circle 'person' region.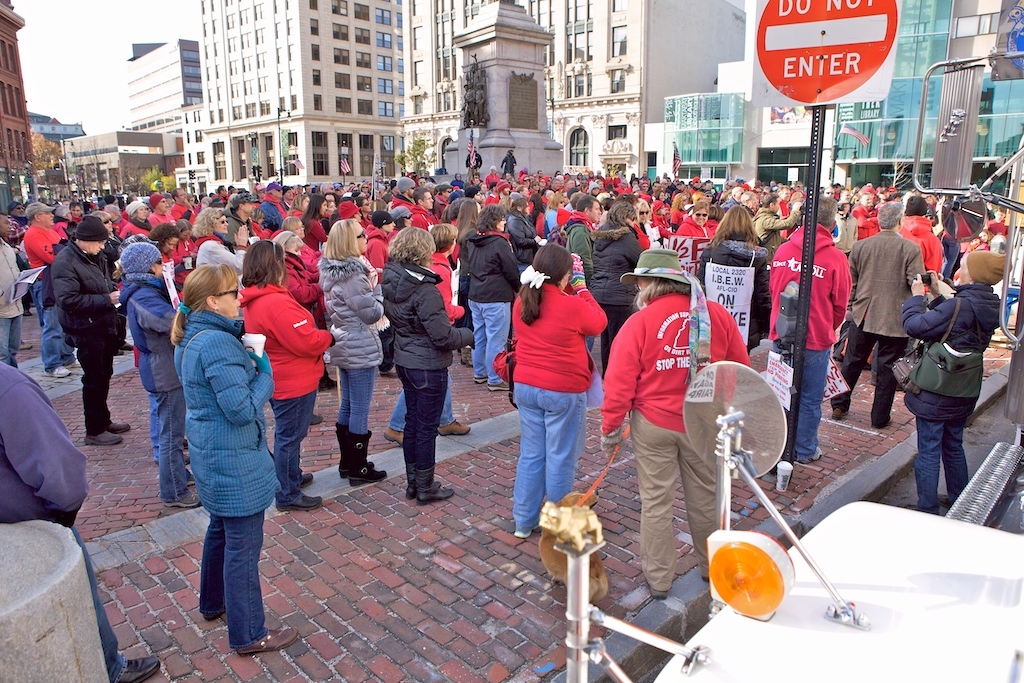
Region: {"x1": 586, "y1": 195, "x2": 643, "y2": 368}.
